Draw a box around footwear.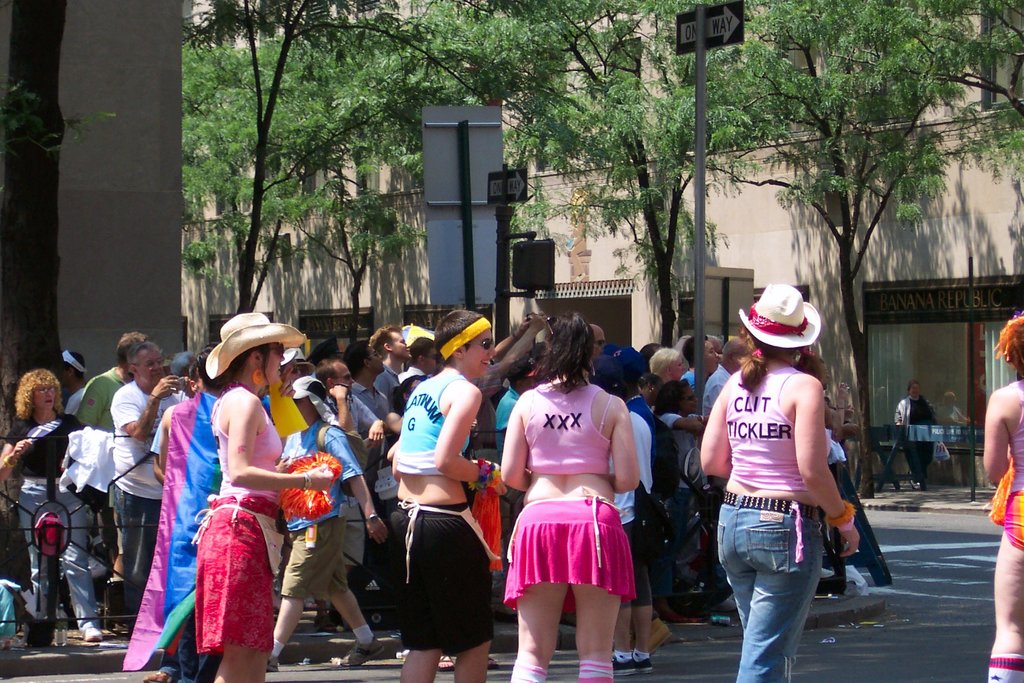
909, 481, 919, 494.
